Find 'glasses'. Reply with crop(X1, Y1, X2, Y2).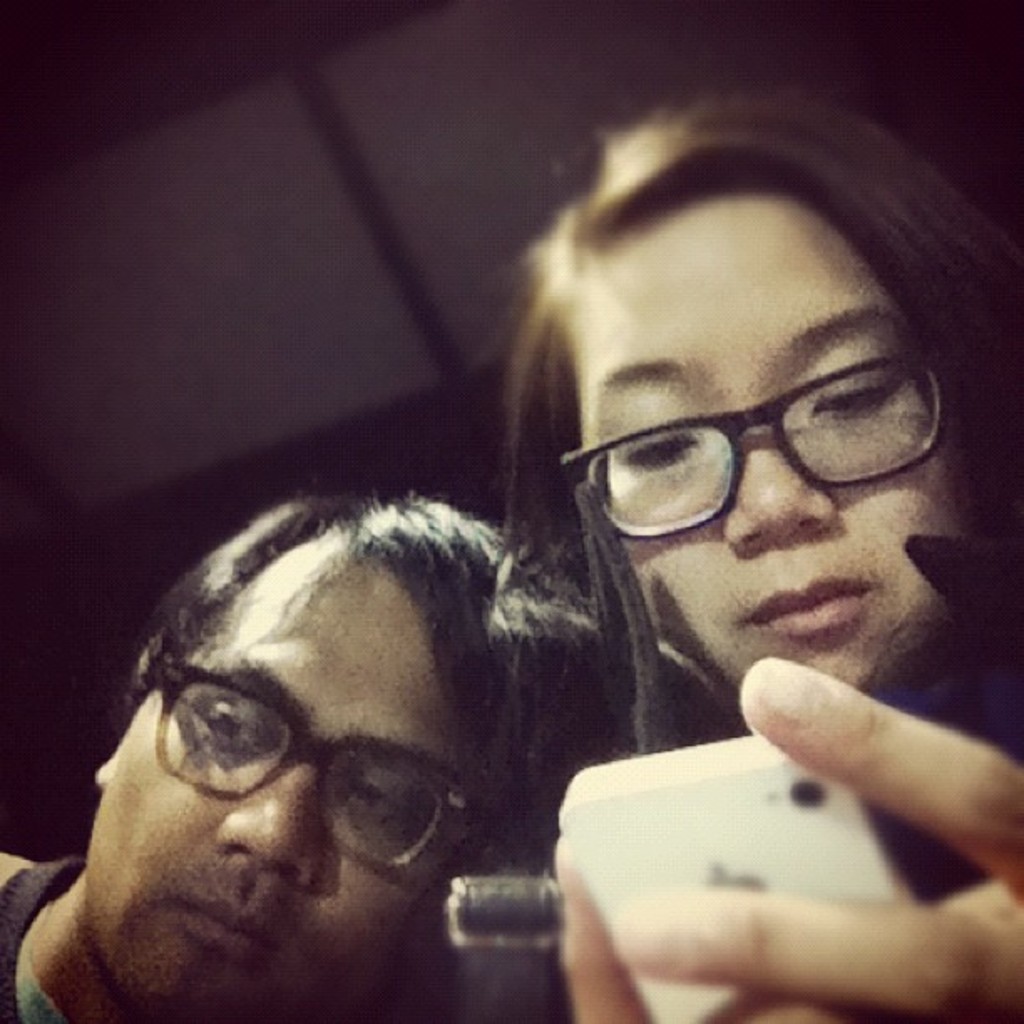
crop(134, 654, 490, 873).
